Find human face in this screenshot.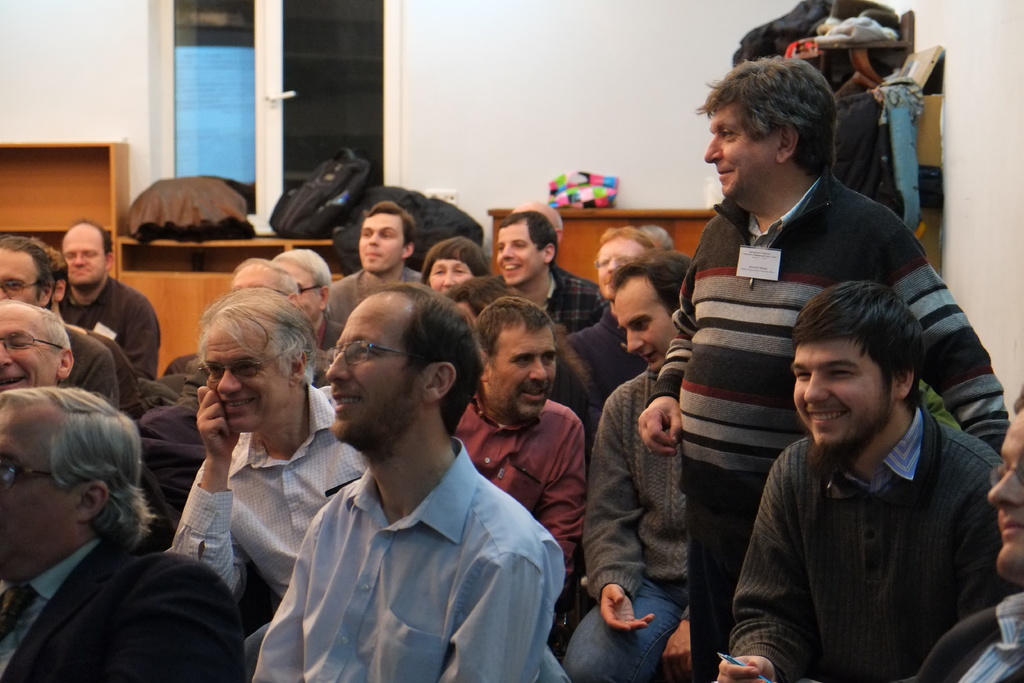
The bounding box for human face is x1=499 y1=223 x2=539 y2=286.
